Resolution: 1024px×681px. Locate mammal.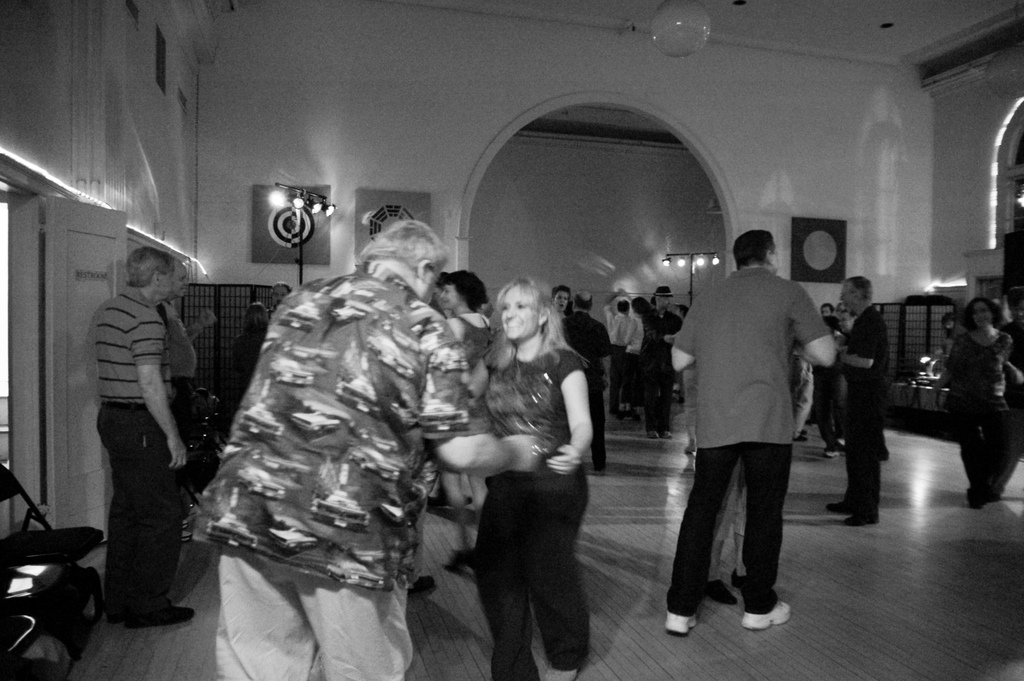
crop(229, 299, 269, 402).
